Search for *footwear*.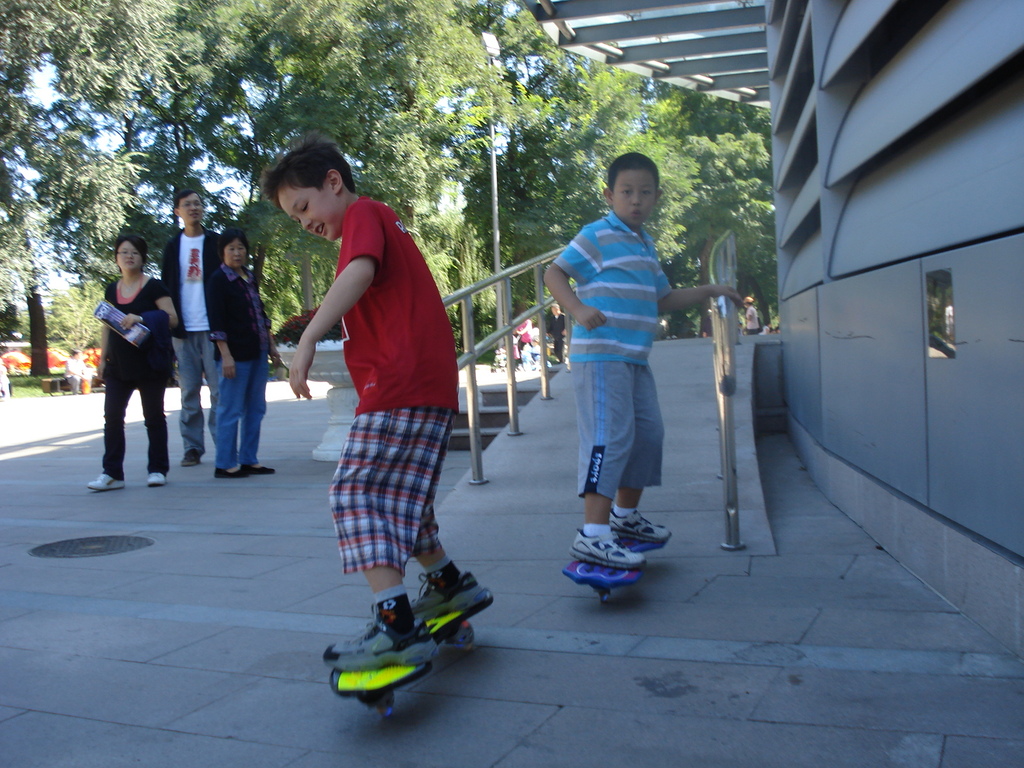
Found at select_region(180, 447, 200, 467).
